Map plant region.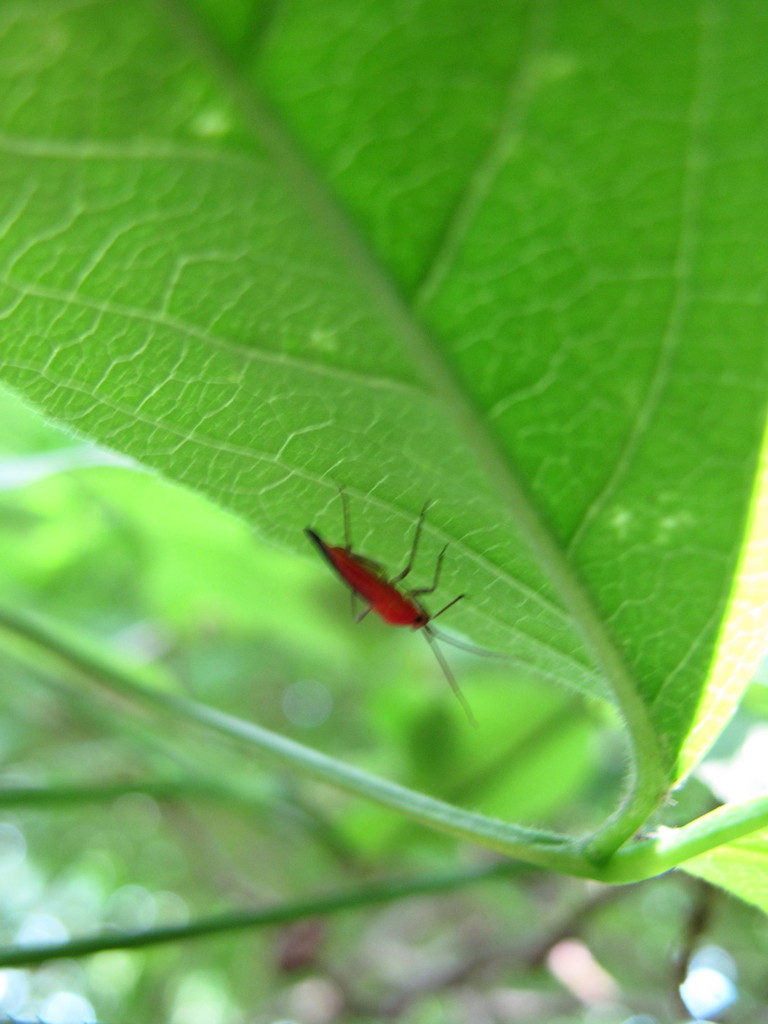
Mapped to (left=0, top=0, right=767, bottom=966).
